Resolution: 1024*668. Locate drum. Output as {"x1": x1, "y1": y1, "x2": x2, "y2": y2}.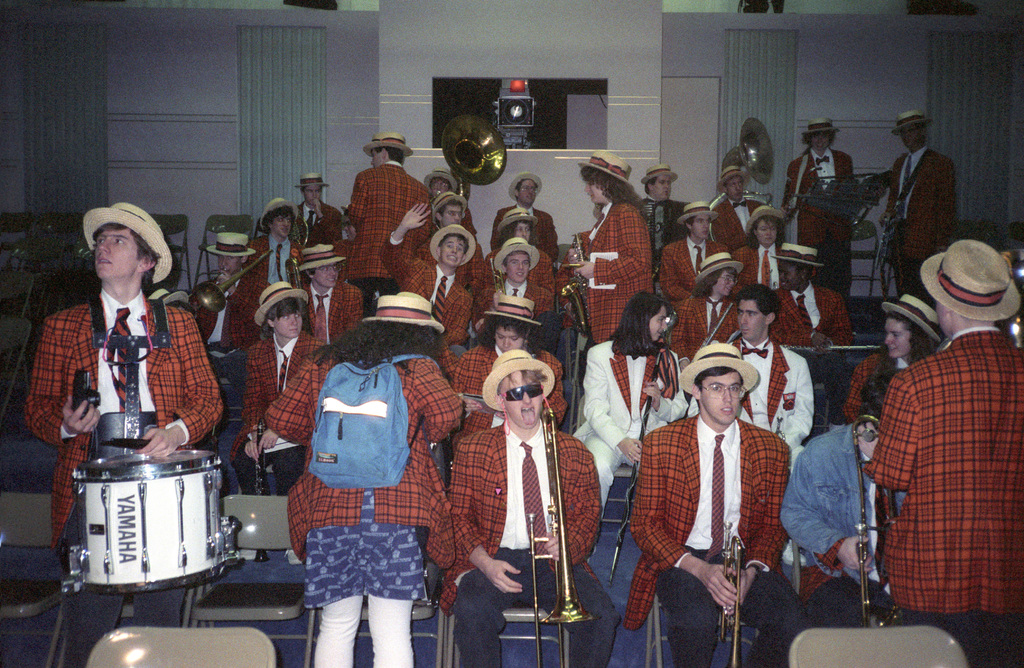
{"x1": 69, "y1": 452, "x2": 241, "y2": 594}.
